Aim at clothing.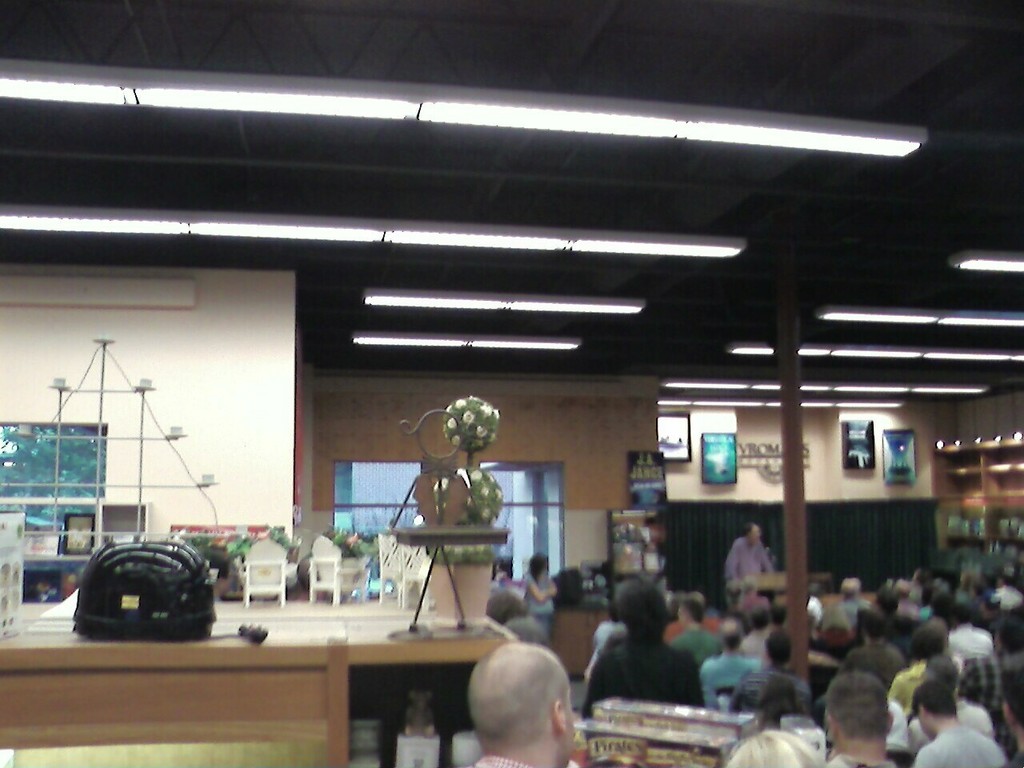
Aimed at x1=842 y1=644 x2=911 y2=698.
